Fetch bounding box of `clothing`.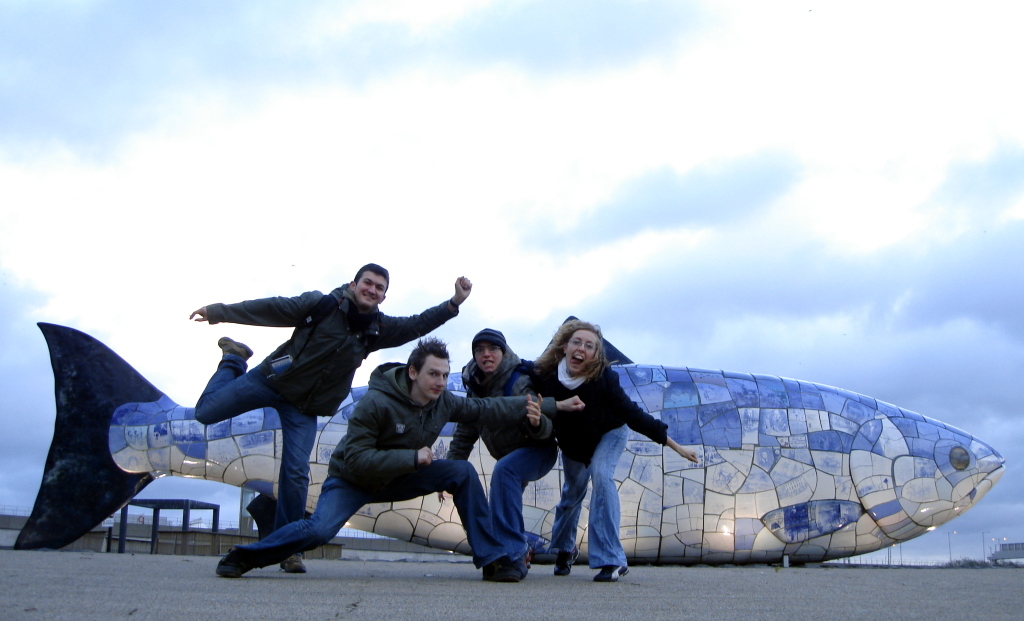
Bbox: (left=446, top=348, right=558, bottom=537).
